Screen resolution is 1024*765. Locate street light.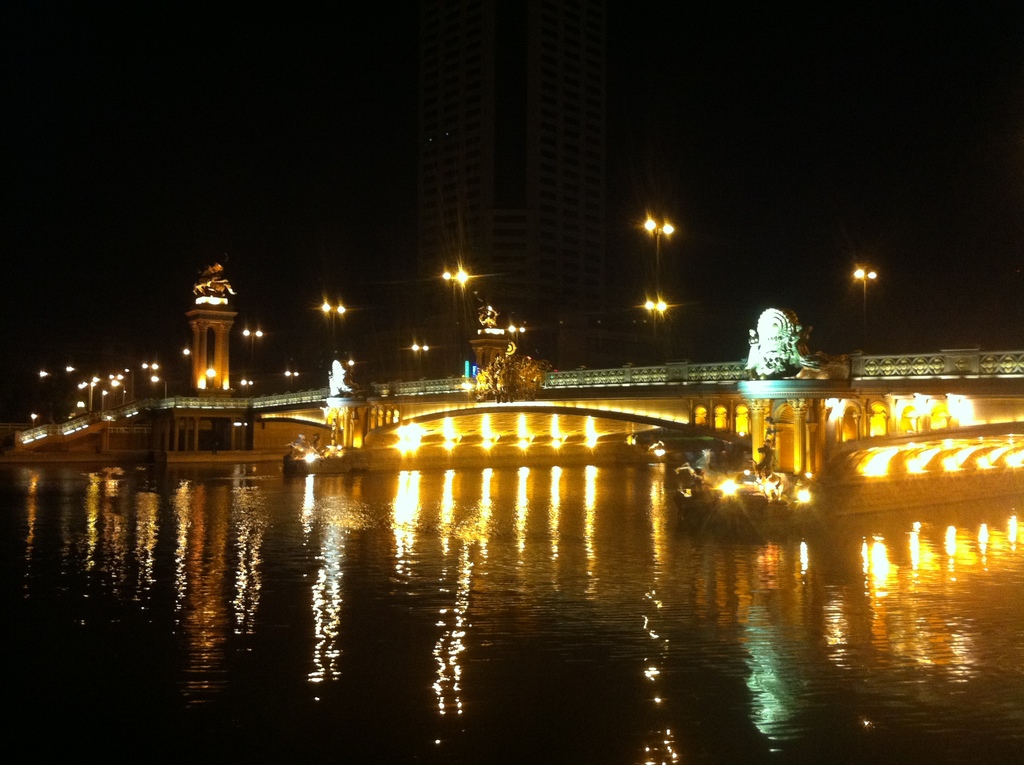
x1=283 y1=369 x2=303 y2=392.
